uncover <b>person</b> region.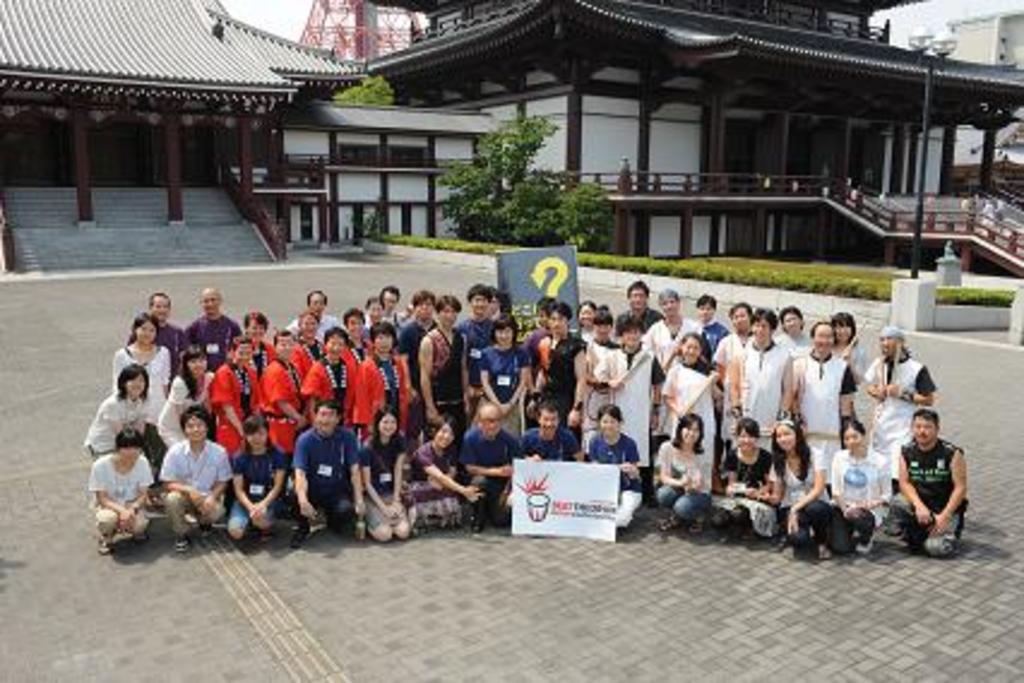
Uncovered: [left=853, top=327, right=933, bottom=469].
